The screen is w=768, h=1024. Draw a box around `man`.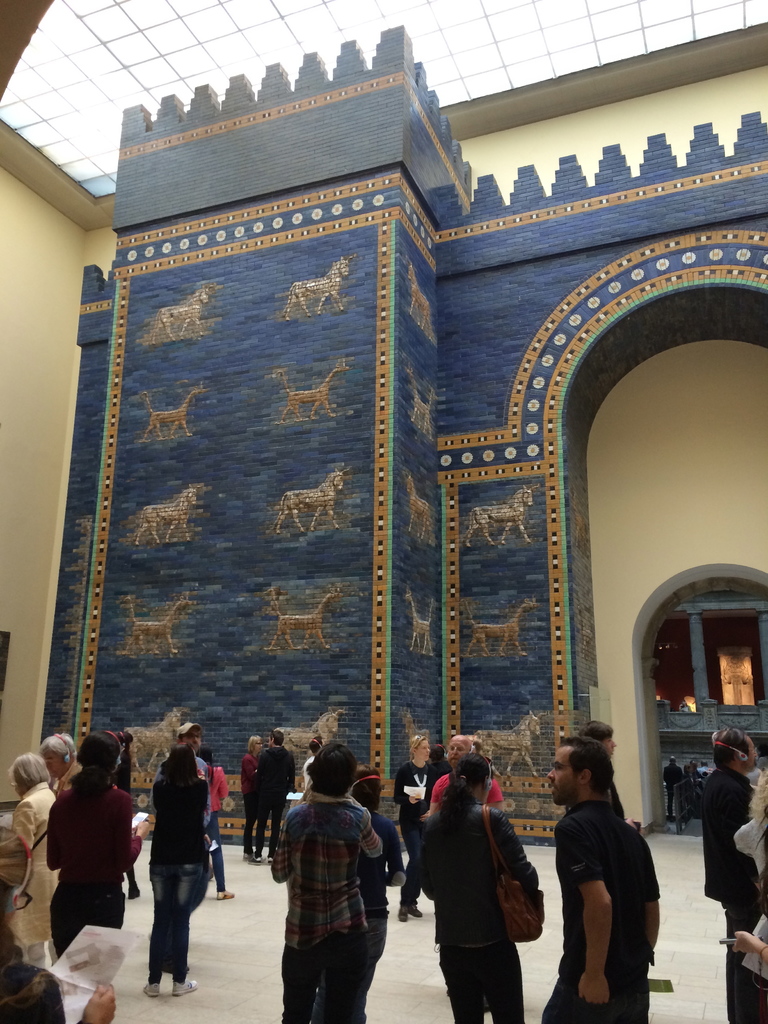
rect(38, 729, 85, 790).
